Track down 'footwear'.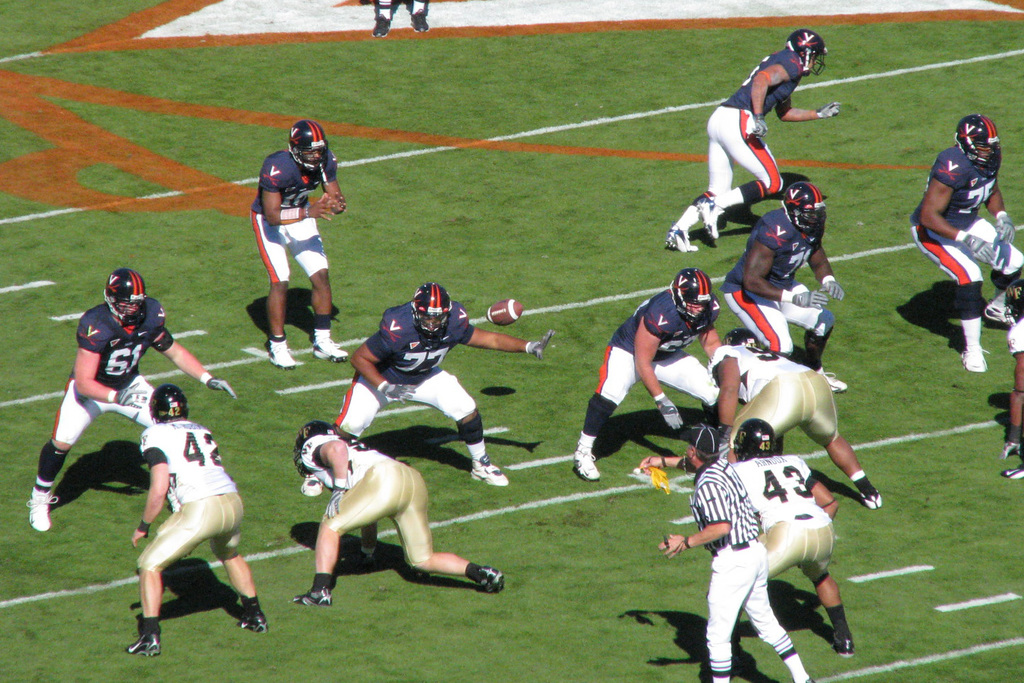
Tracked to {"left": 270, "top": 343, "right": 293, "bottom": 363}.
